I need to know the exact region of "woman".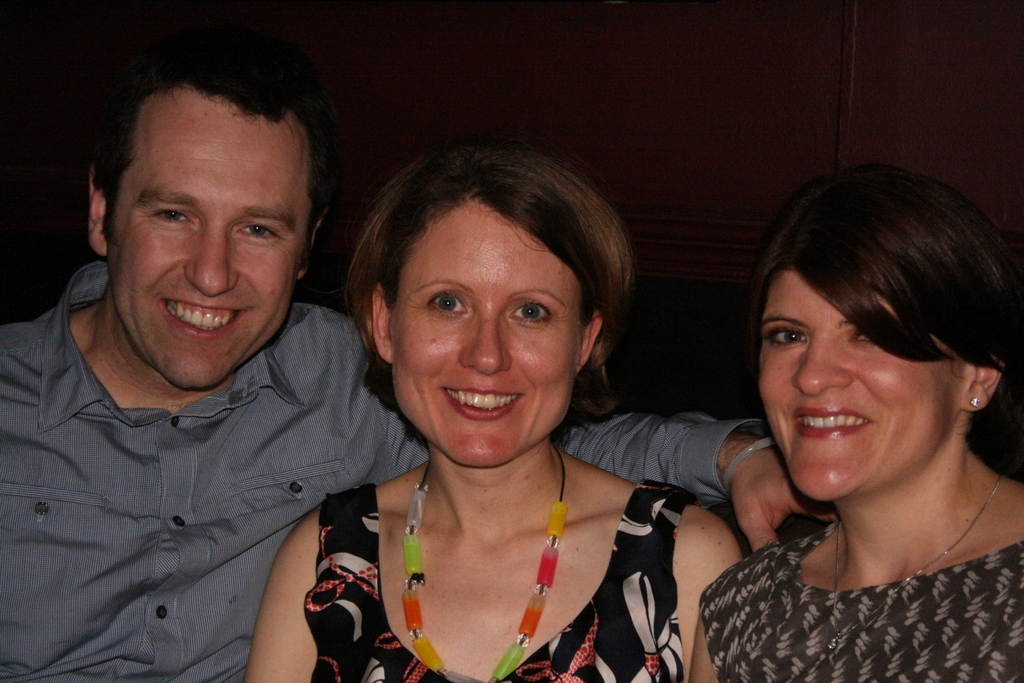
Region: bbox=[678, 159, 1023, 682].
